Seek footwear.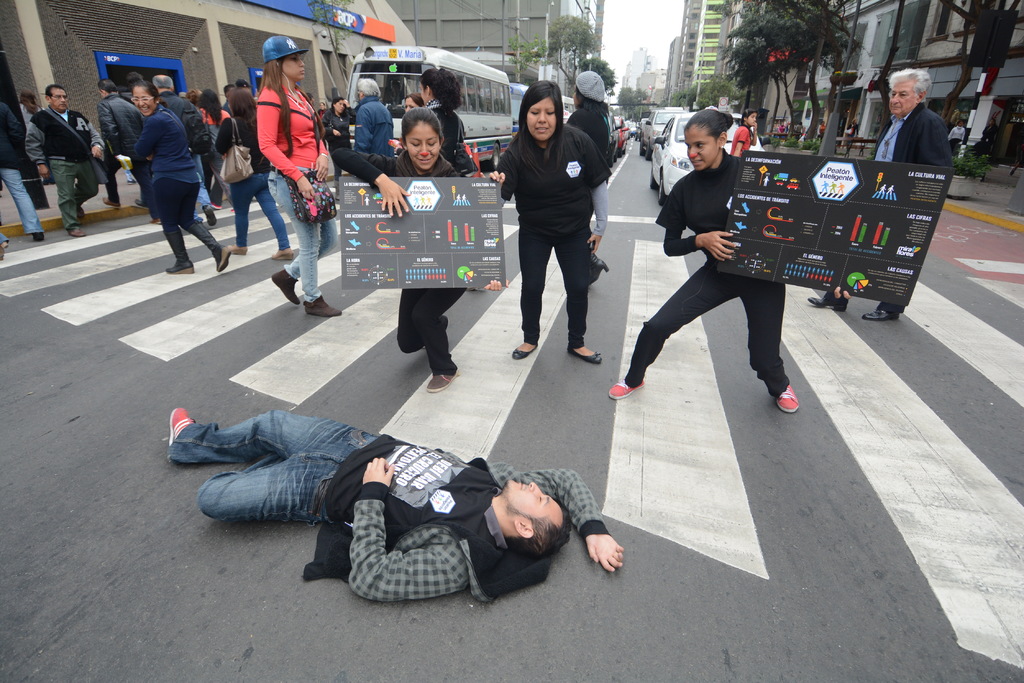
bbox=[104, 199, 120, 207].
